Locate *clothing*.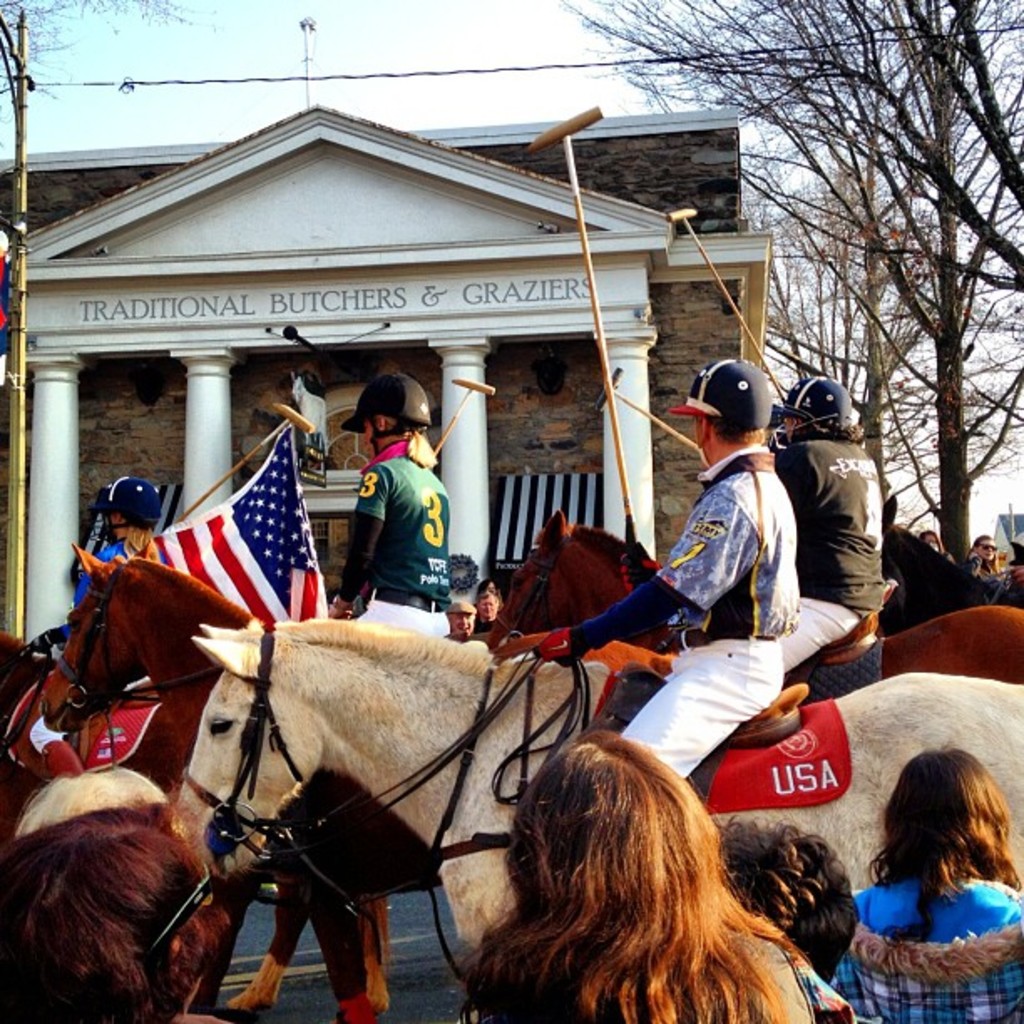
Bounding box: <box>656,432,803,639</box>.
